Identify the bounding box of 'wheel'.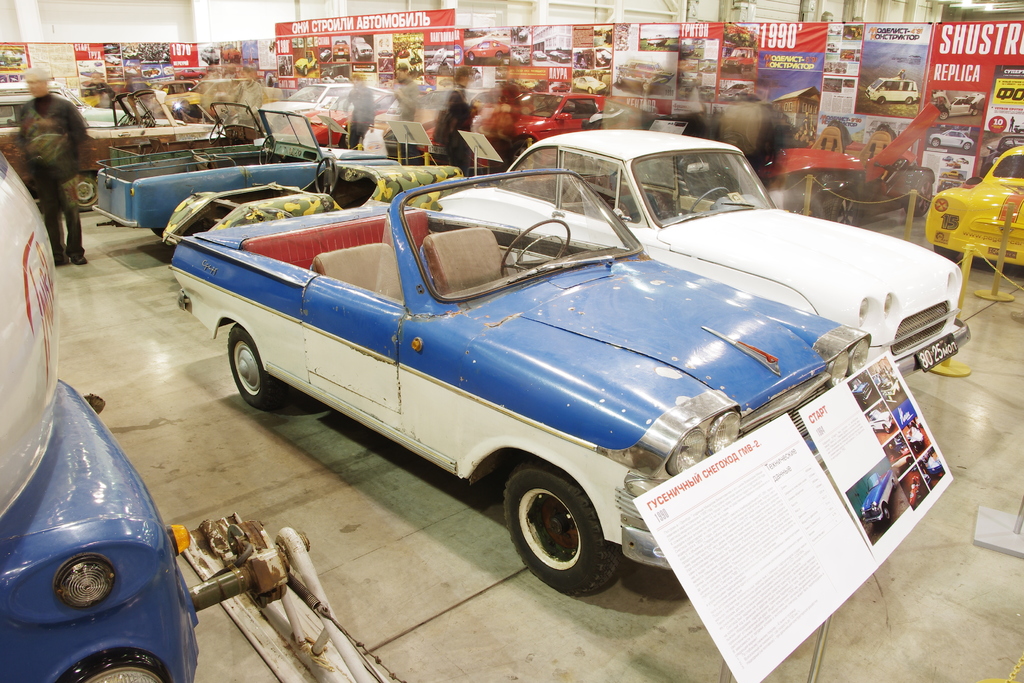
{"x1": 332, "y1": 56, "x2": 337, "y2": 62}.
